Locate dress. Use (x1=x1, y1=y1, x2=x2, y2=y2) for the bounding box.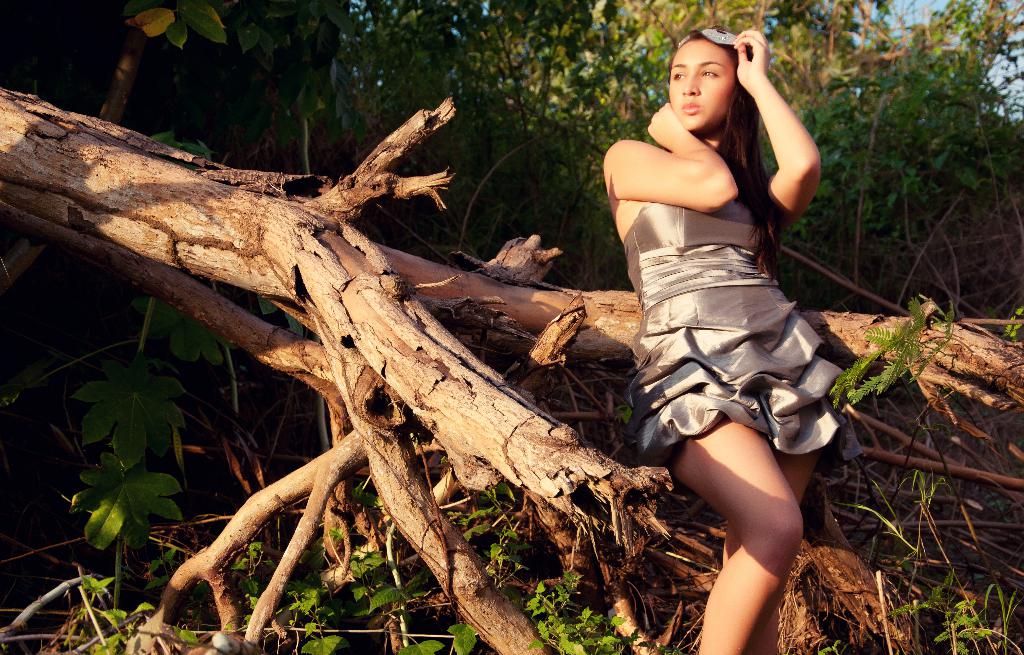
(x1=621, y1=196, x2=842, y2=458).
